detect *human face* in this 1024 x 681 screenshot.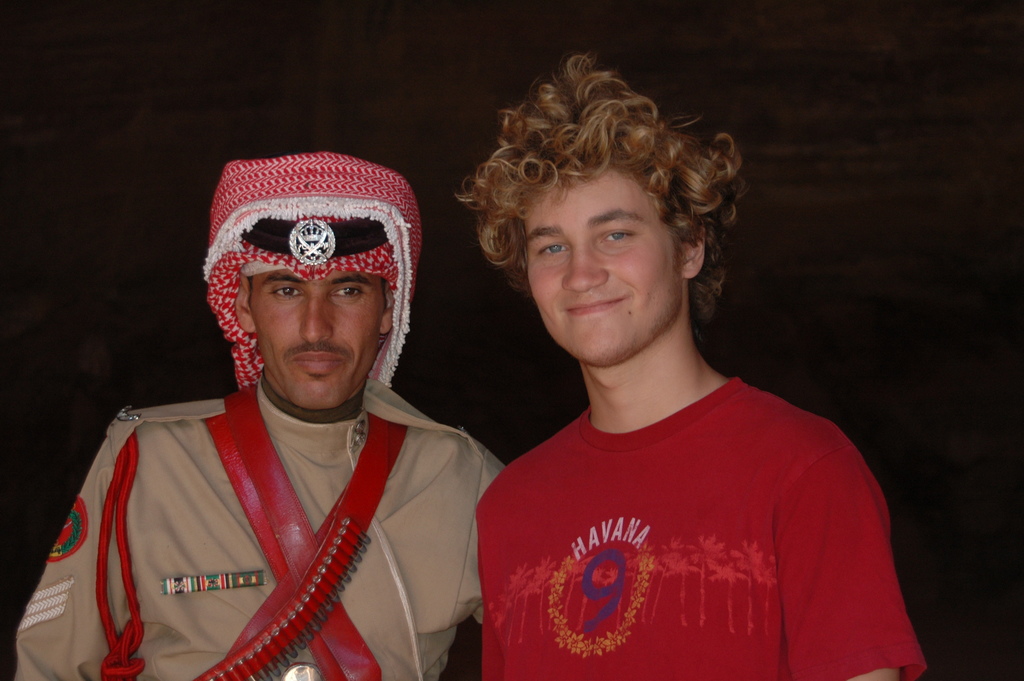
Detection: (520, 151, 678, 366).
